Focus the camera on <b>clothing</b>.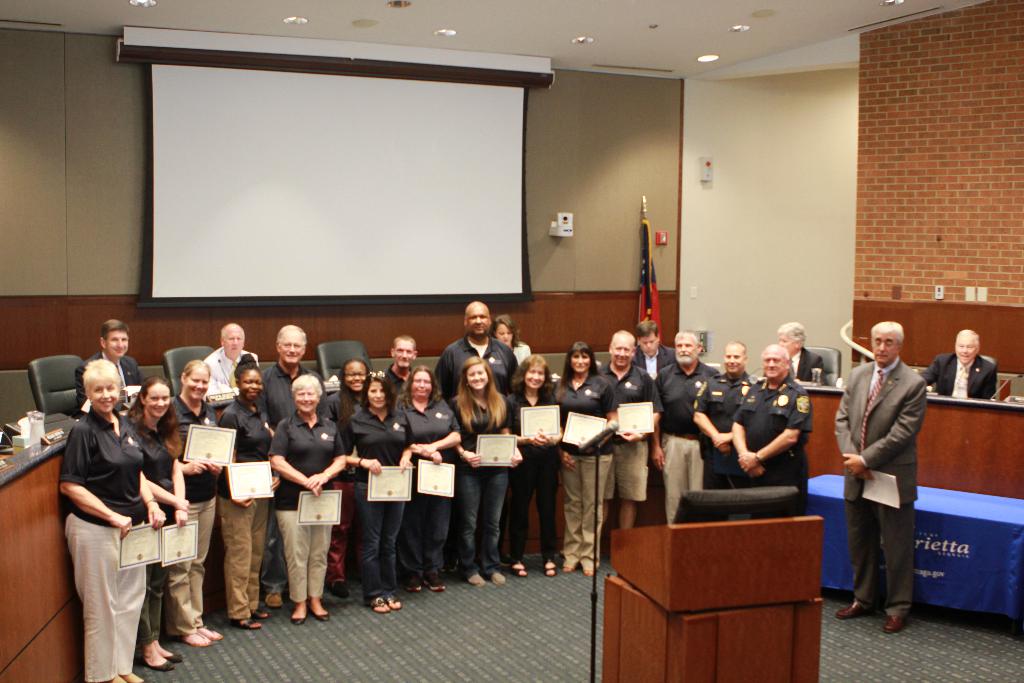
Focus region: [x1=785, y1=342, x2=827, y2=374].
